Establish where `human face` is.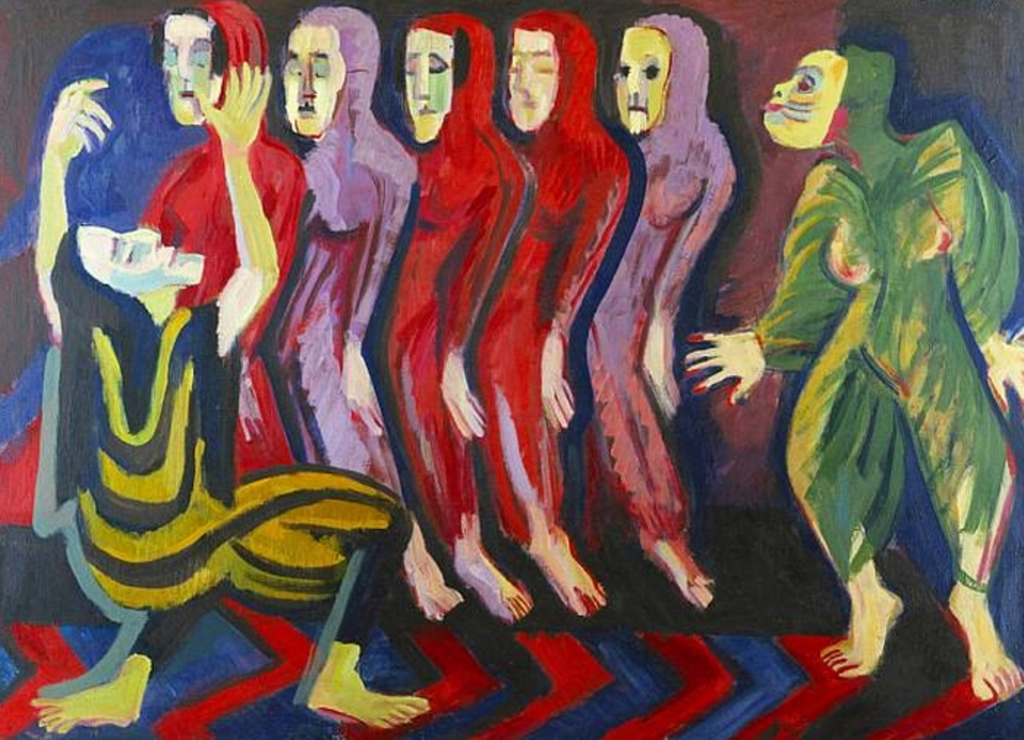
Established at (x1=82, y1=224, x2=205, y2=297).
